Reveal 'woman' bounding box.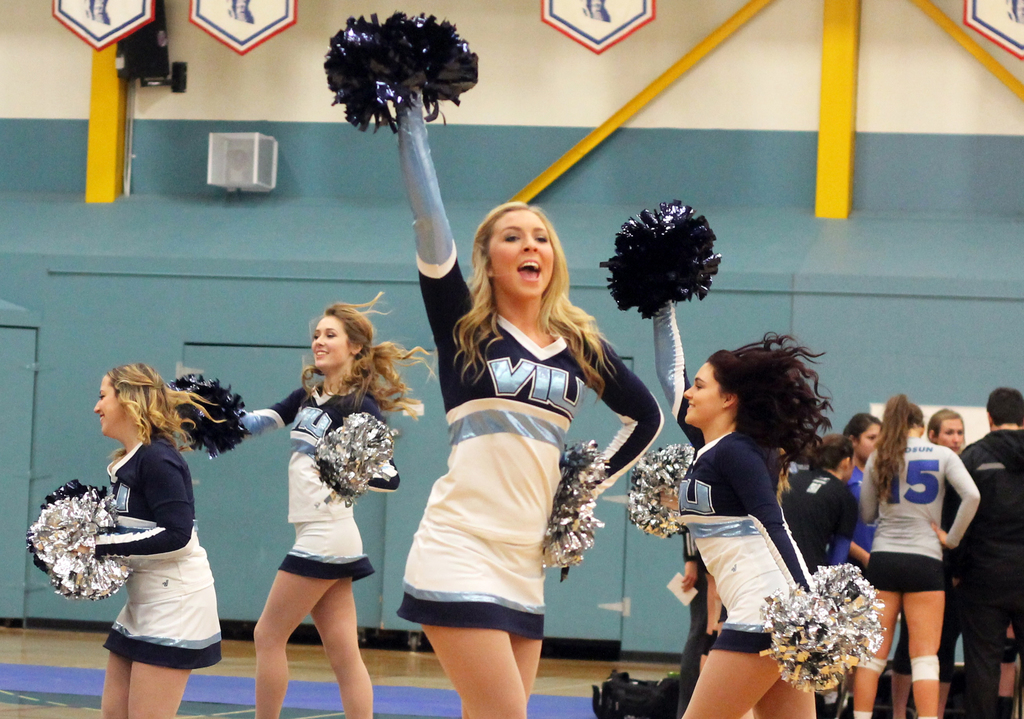
Revealed: [left=859, top=394, right=986, bottom=718].
